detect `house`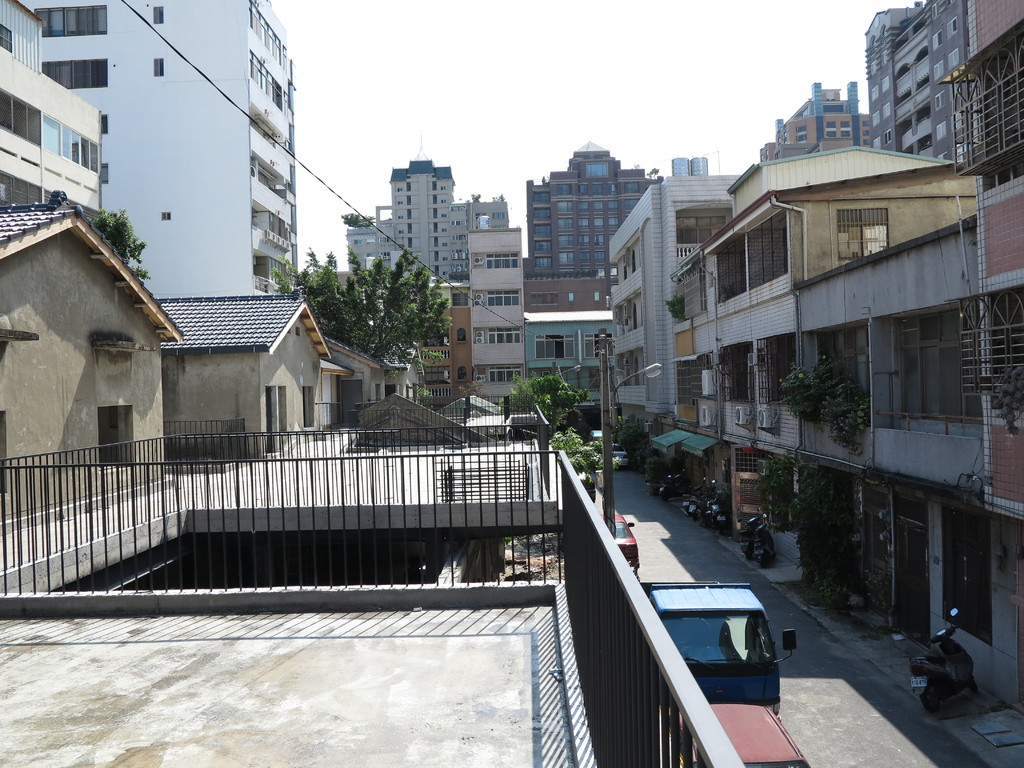
Rect(296, 337, 376, 435)
